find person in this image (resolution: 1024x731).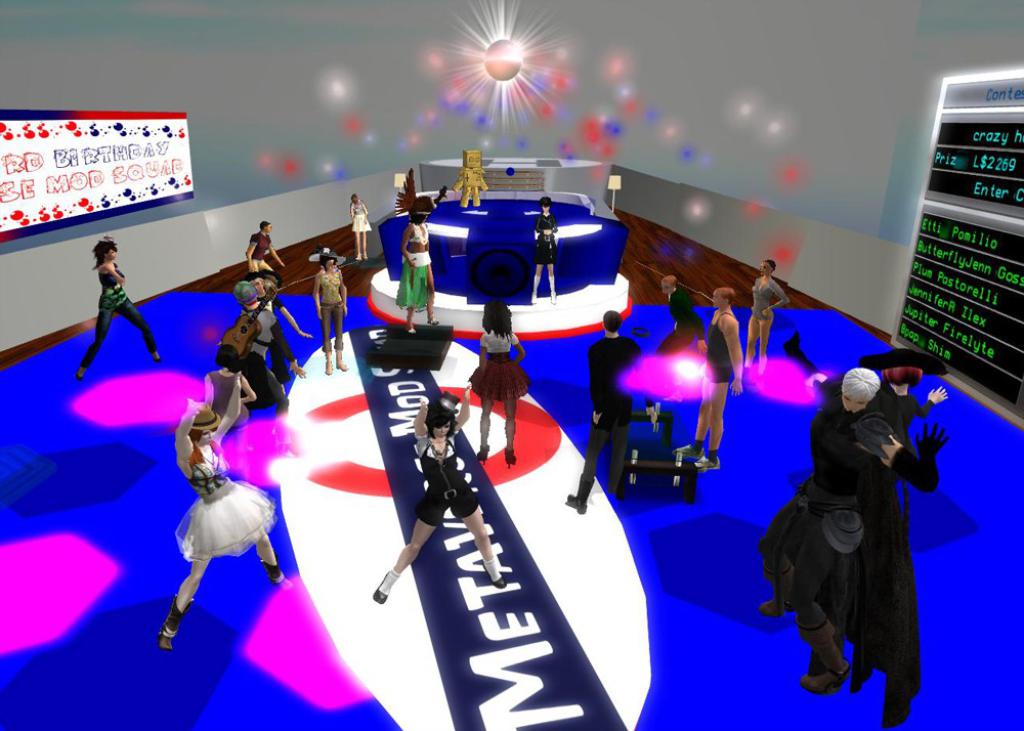
BBox(368, 389, 515, 605).
